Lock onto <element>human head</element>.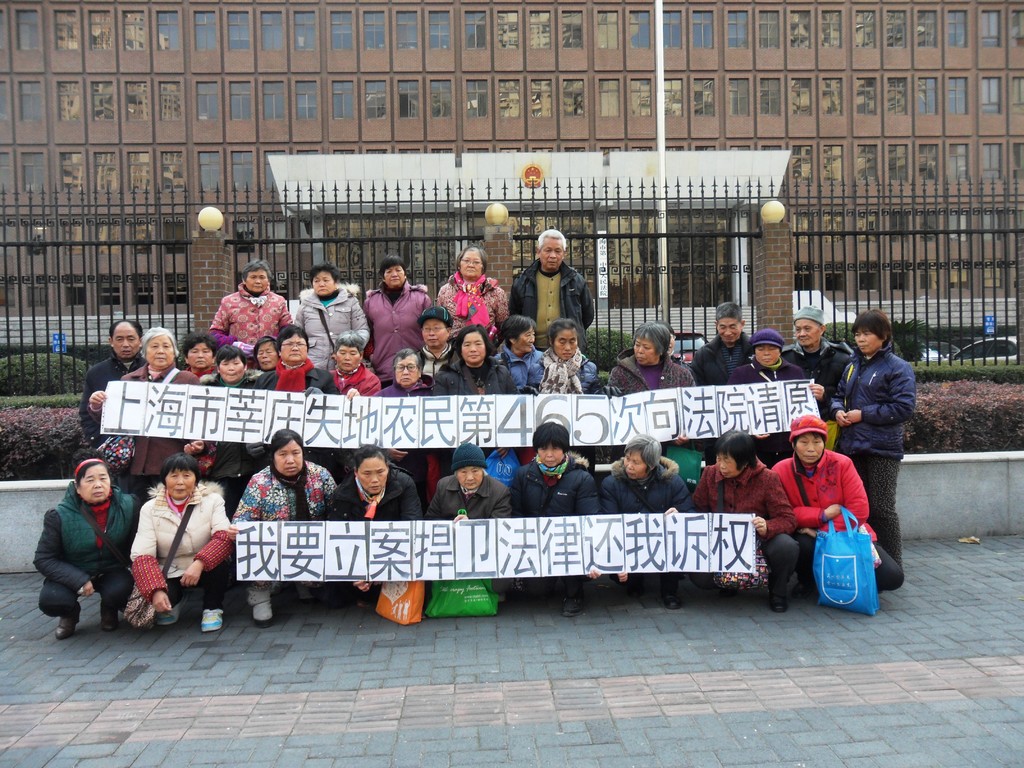
Locked: [x1=415, y1=305, x2=456, y2=348].
